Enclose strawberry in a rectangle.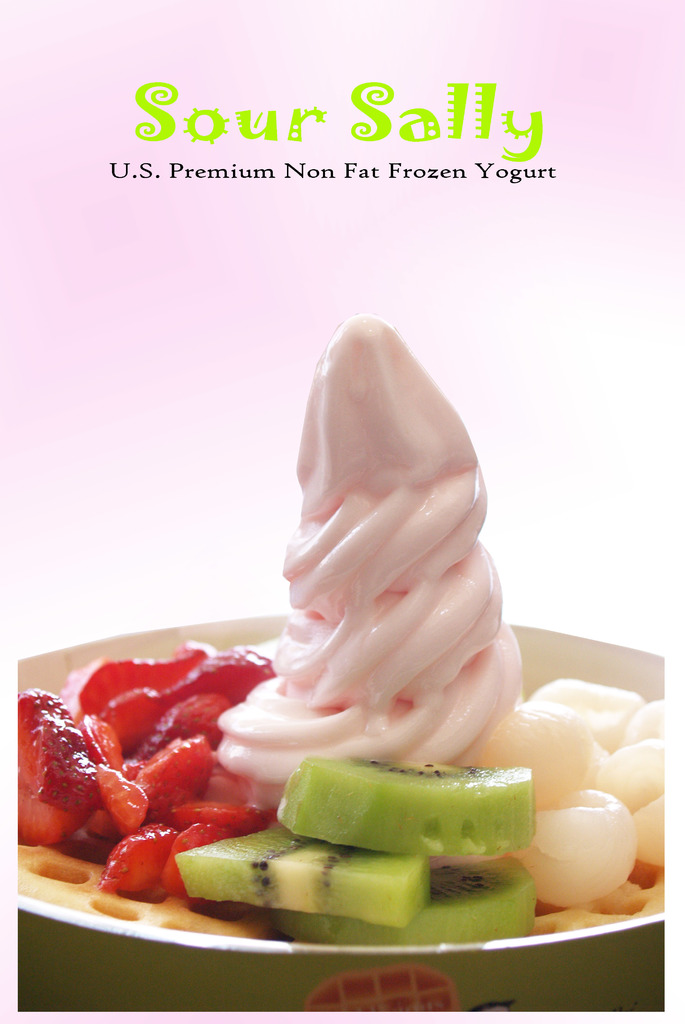
{"x1": 15, "y1": 719, "x2": 113, "y2": 845}.
